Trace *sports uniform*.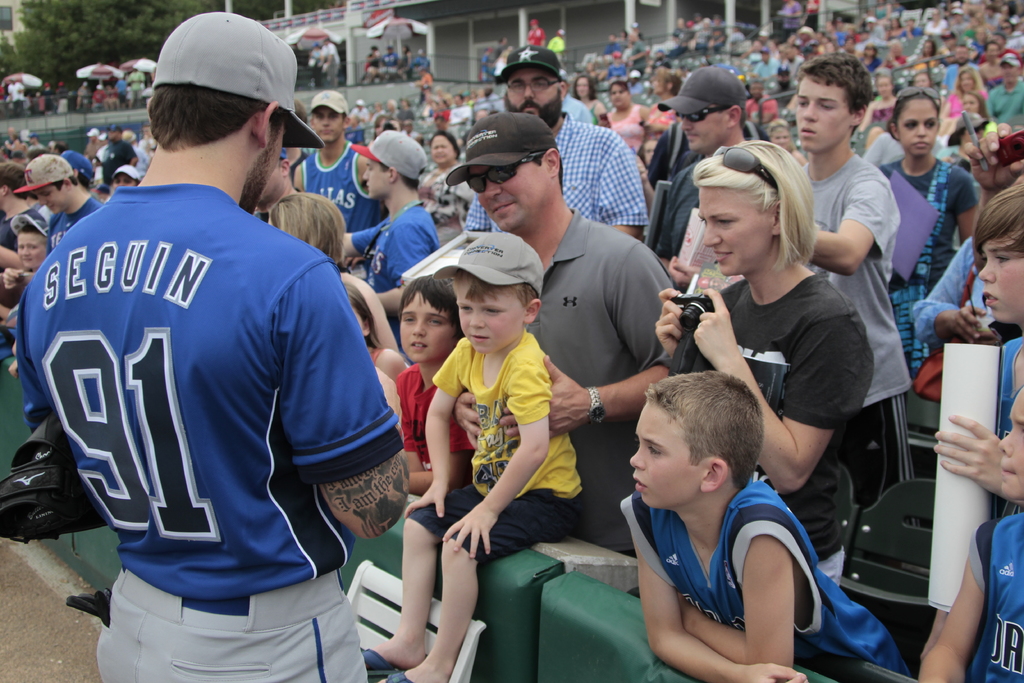
Traced to select_region(349, 129, 440, 349).
